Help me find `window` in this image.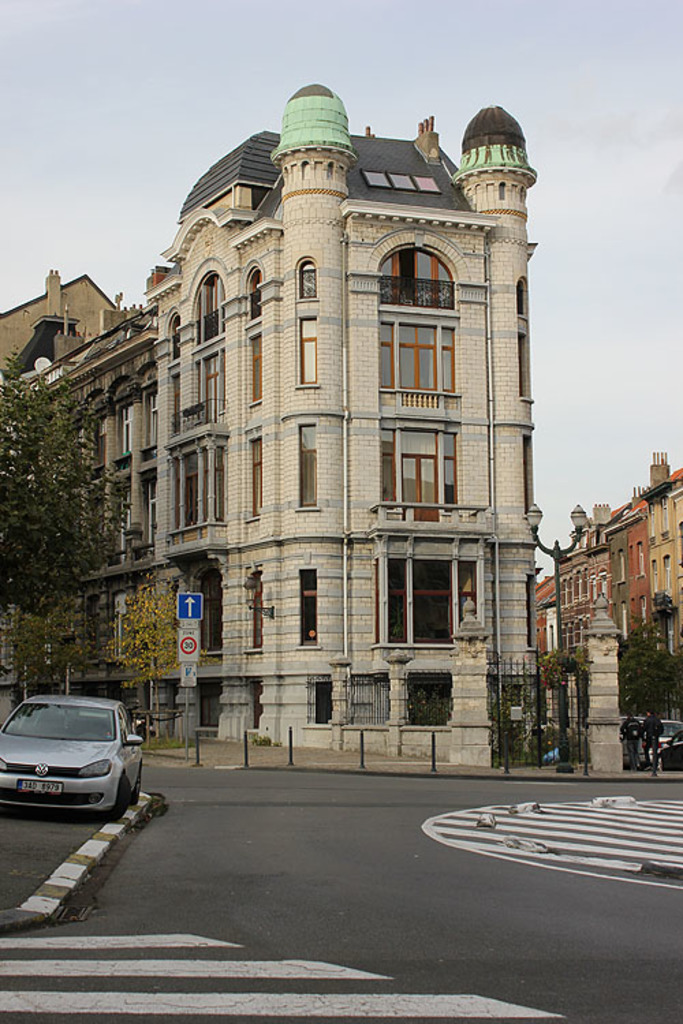
Found it: box(247, 438, 266, 519).
